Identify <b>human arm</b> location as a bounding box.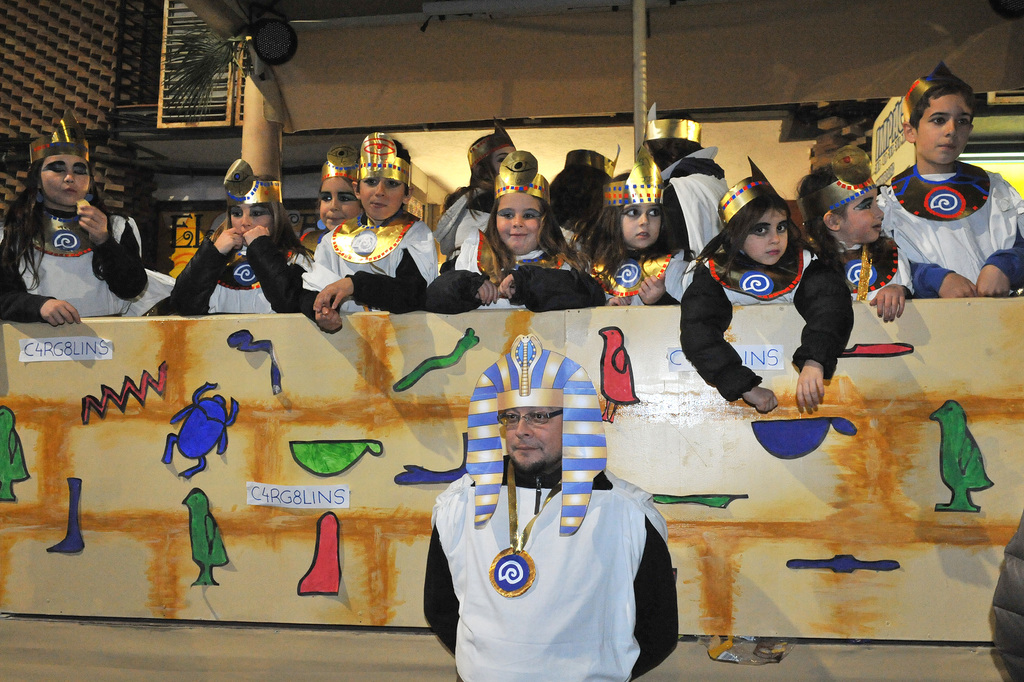
(left=236, top=225, right=309, bottom=310).
